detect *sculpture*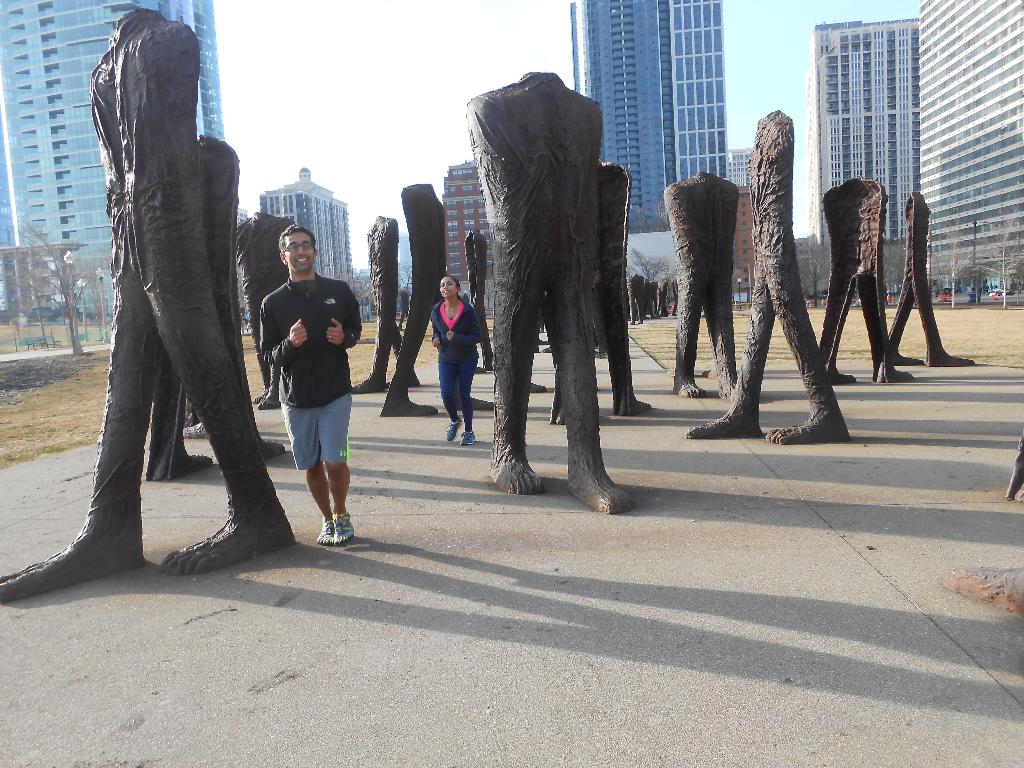
bbox(459, 62, 640, 515)
